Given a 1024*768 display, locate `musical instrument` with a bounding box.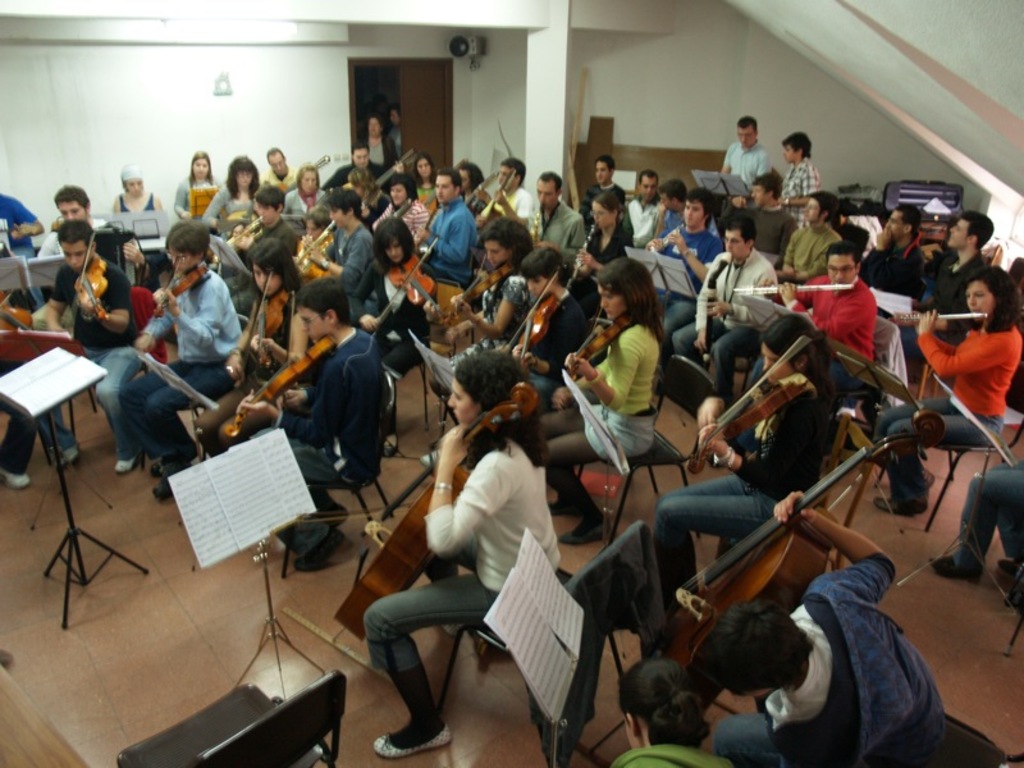
Located: bbox=(684, 332, 818, 476).
